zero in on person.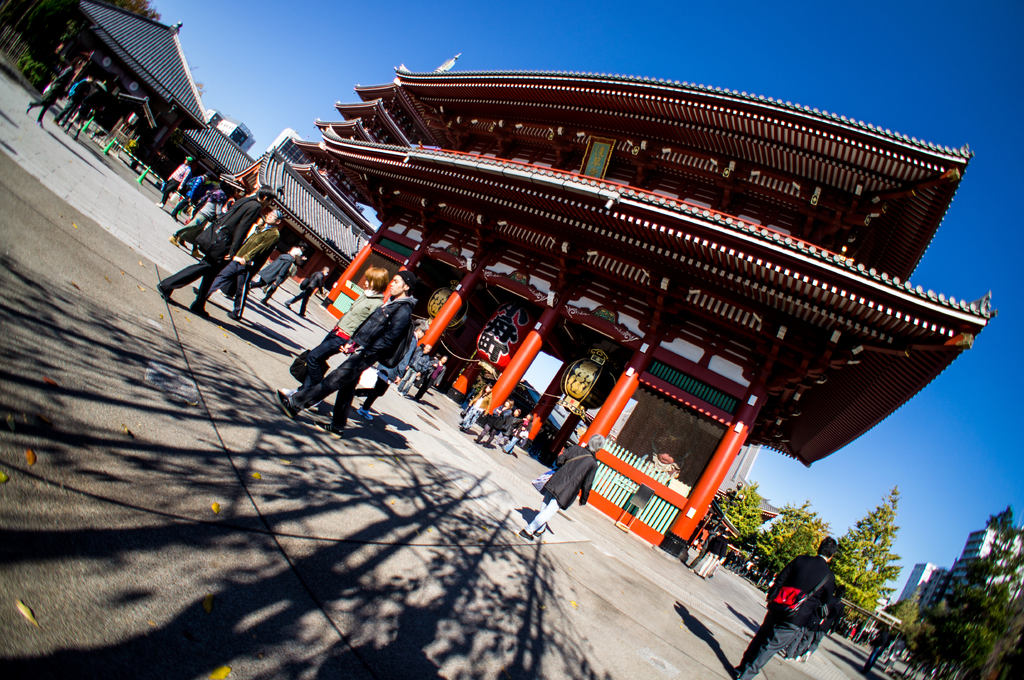
Zeroed in: [694,528,708,550].
